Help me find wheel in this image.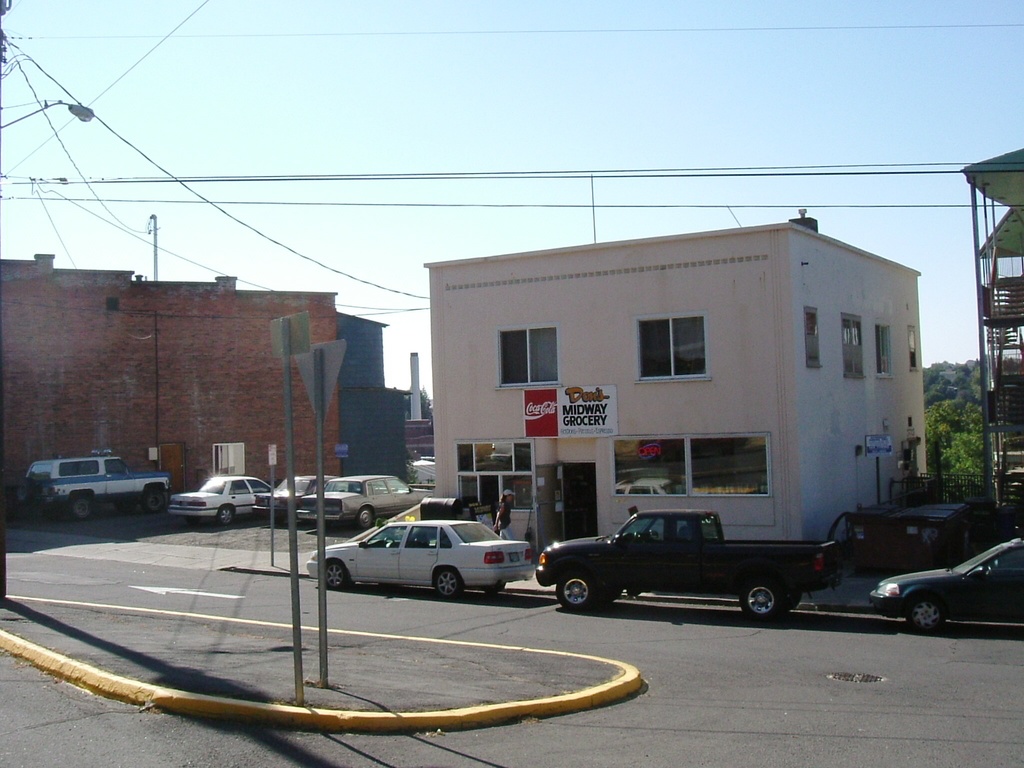
Found it: (215,502,239,525).
